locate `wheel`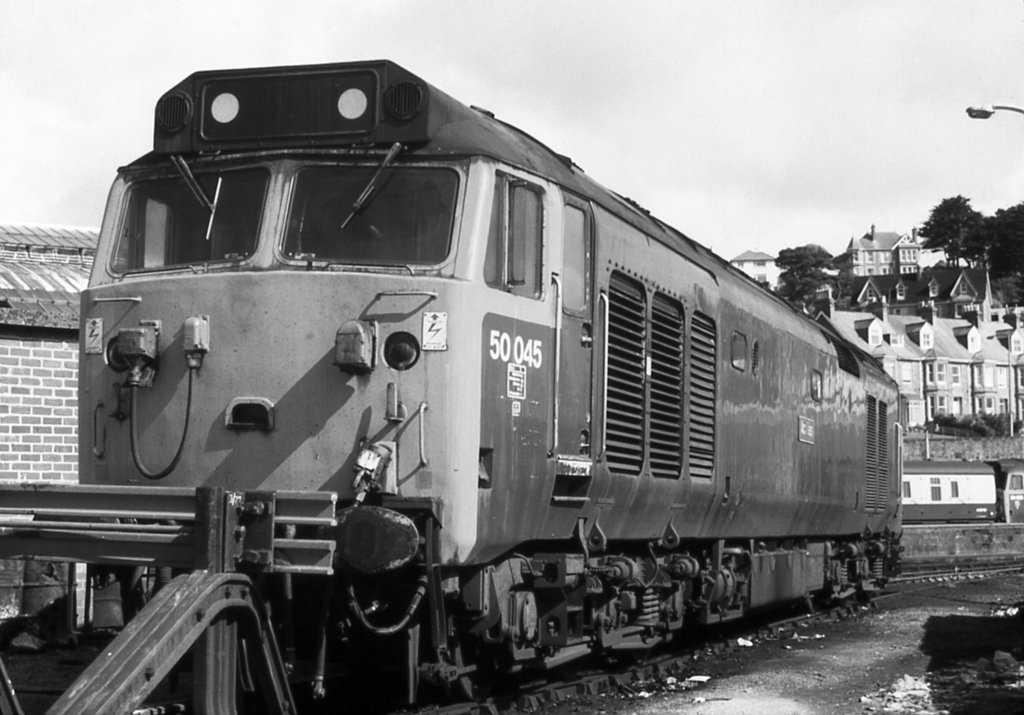
451, 609, 510, 698
